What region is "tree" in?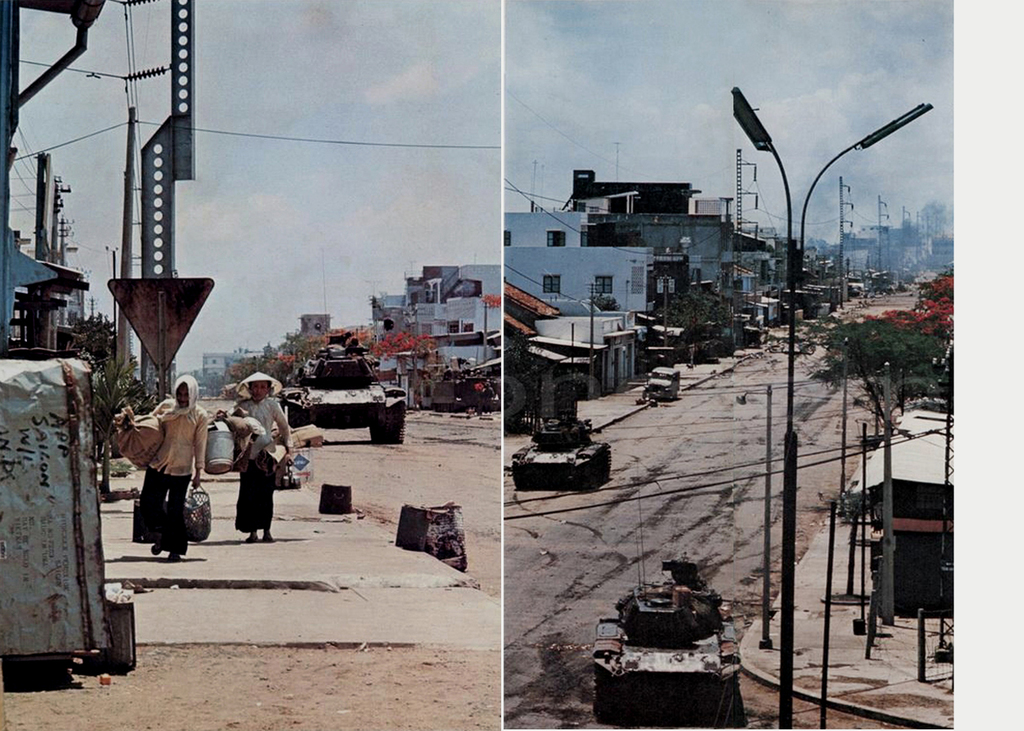
[813, 319, 937, 427].
